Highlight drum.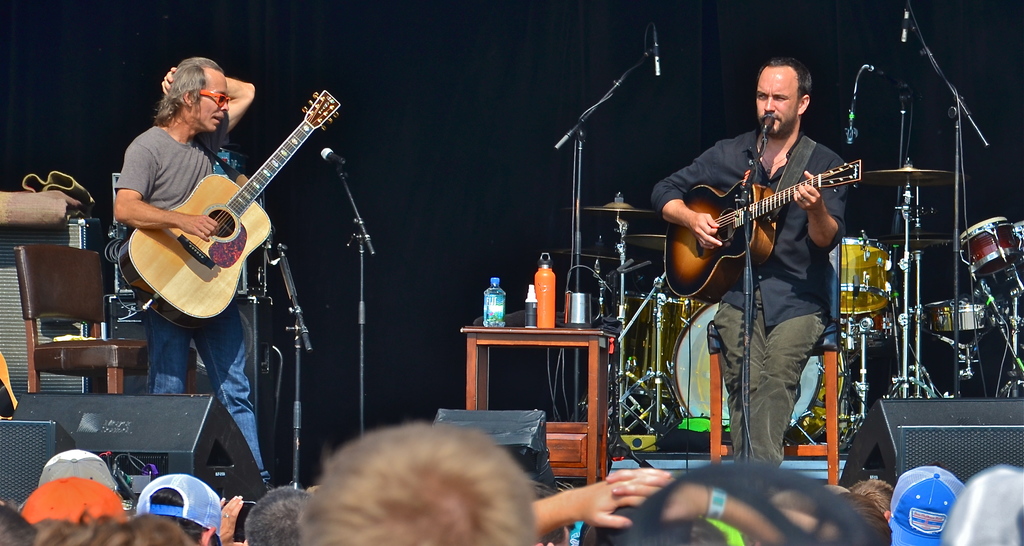
Highlighted region: locate(915, 300, 1000, 335).
